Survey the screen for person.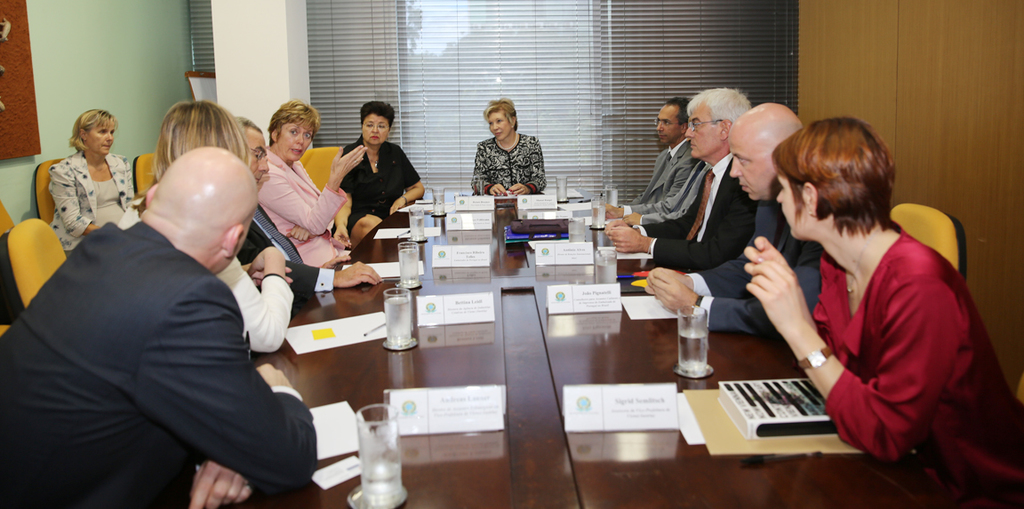
Survey found: select_region(47, 107, 141, 256).
